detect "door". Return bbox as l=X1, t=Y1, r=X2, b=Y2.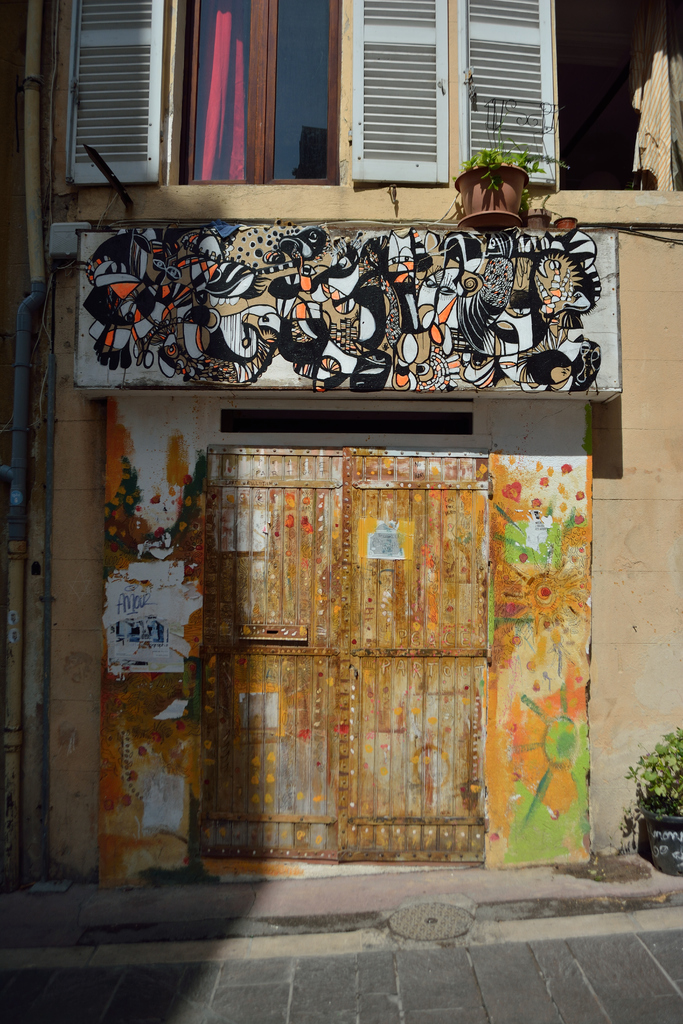
l=337, t=444, r=490, b=860.
